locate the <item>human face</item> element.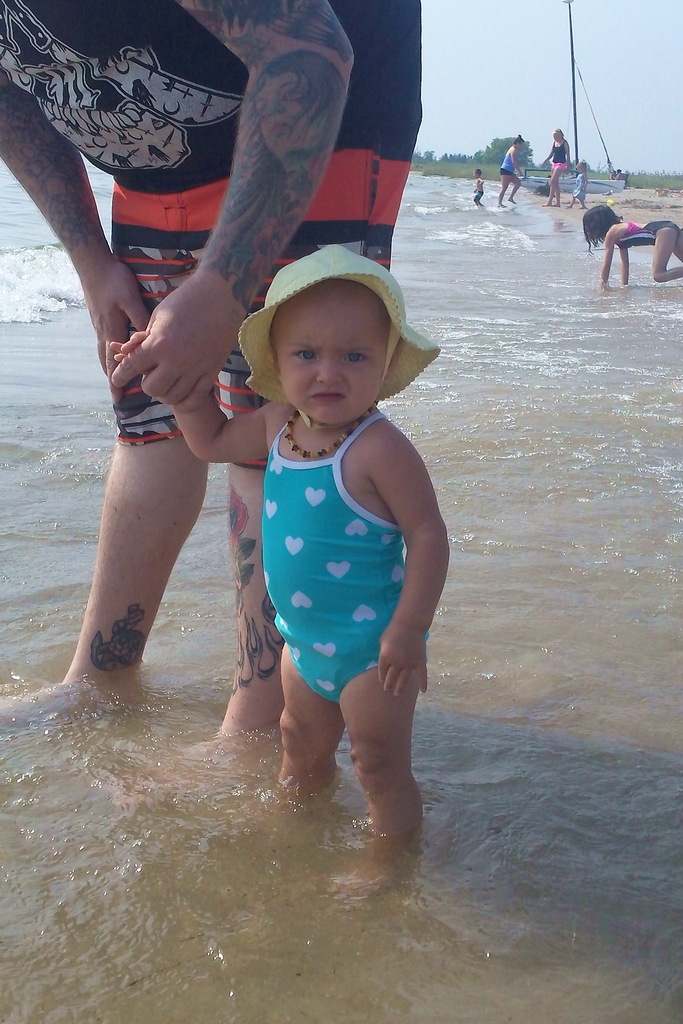
Element bbox: detection(281, 286, 379, 422).
